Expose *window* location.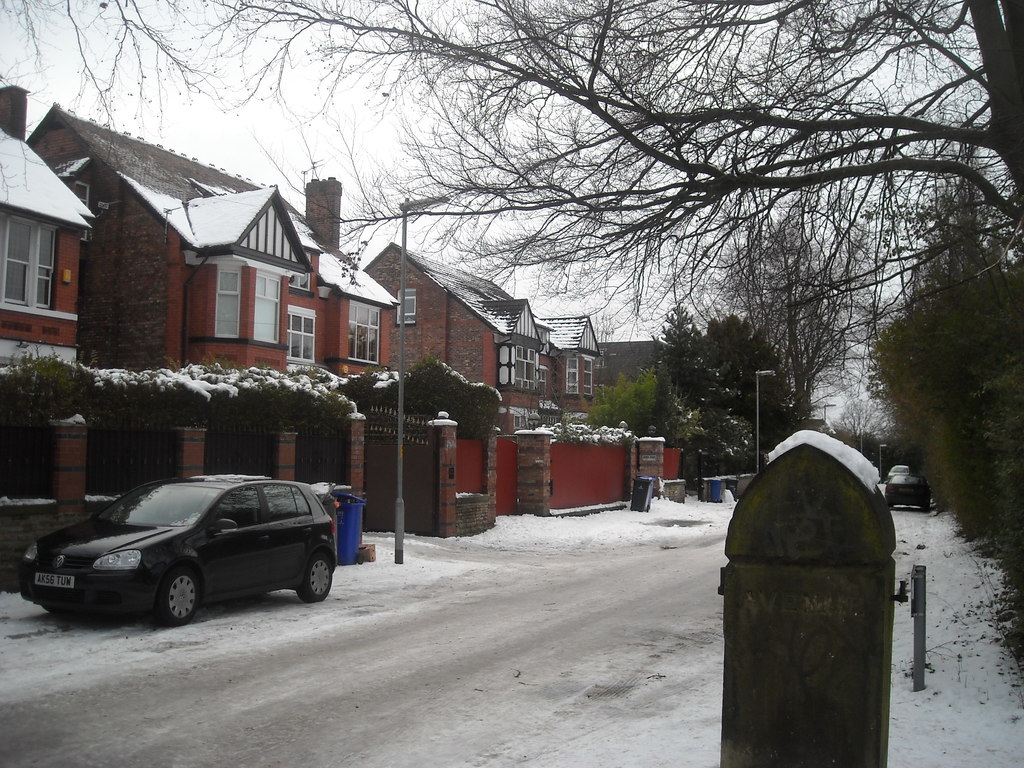
Exposed at [x1=564, y1=358, x2=575, y2=394].
